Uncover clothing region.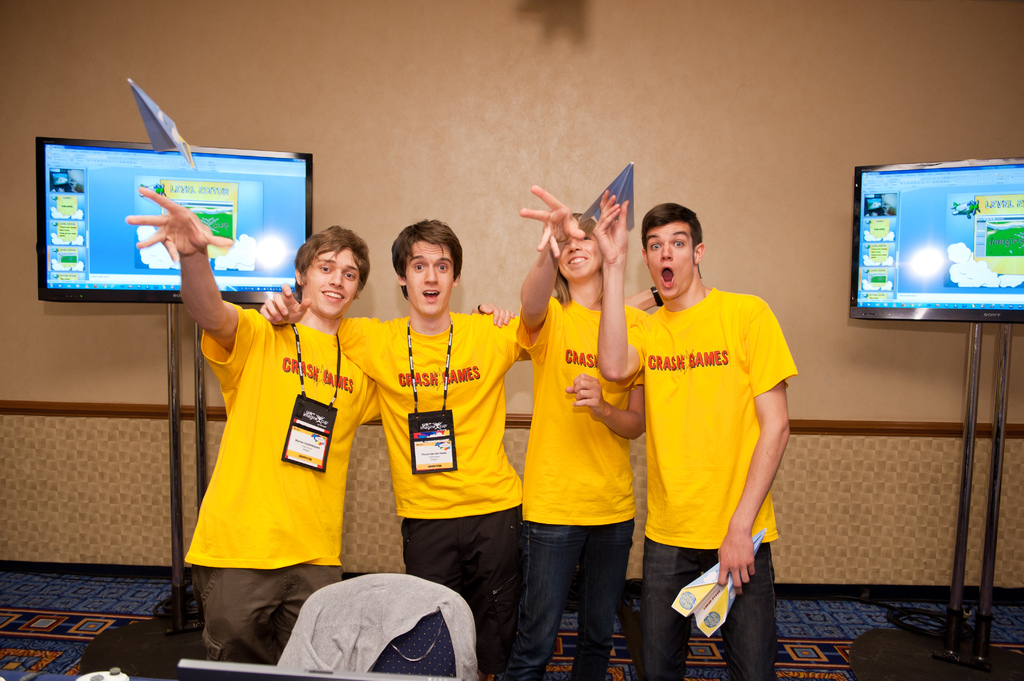
Uncovered: {"left": 511, "top": 301, "right": 643, "bottom": 680}.
